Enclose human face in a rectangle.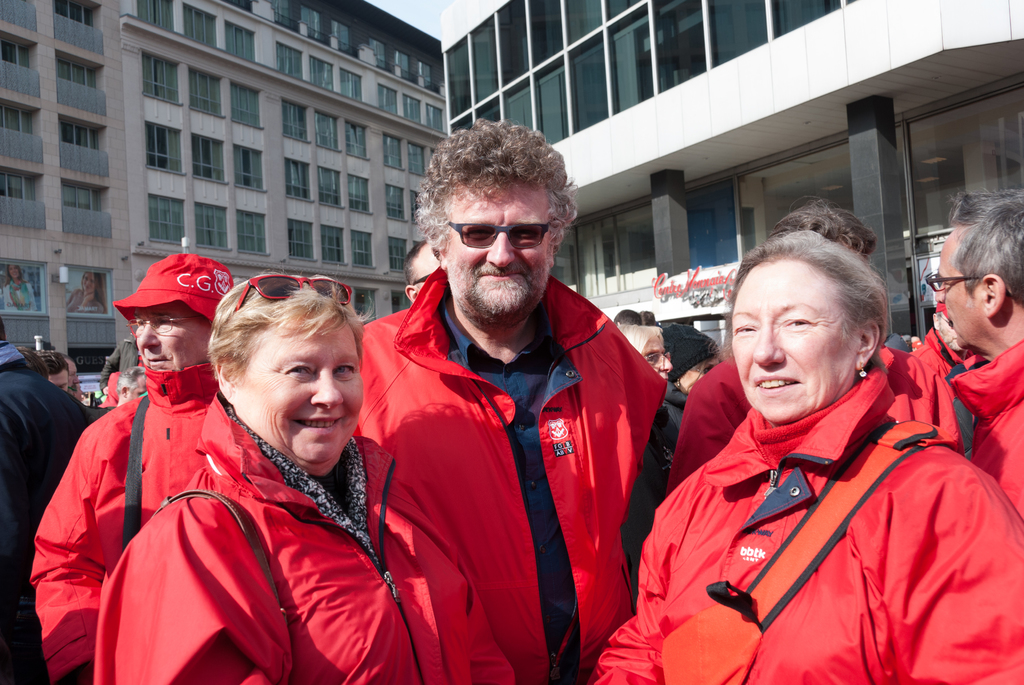
(442,172,549,285).
